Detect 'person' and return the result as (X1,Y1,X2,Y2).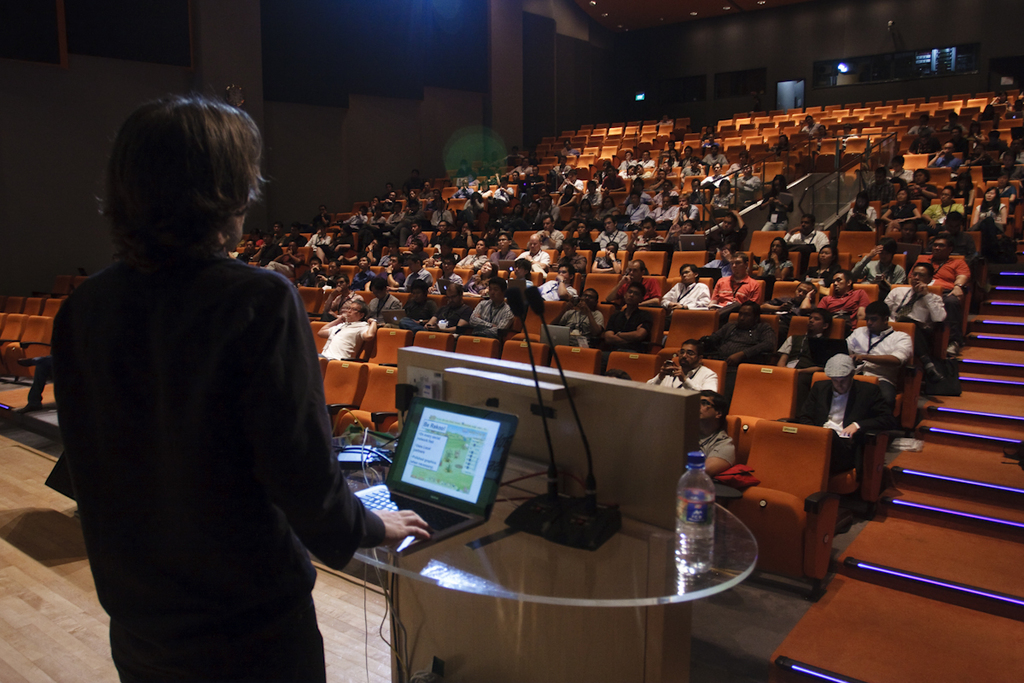
(777,299,856,376).
